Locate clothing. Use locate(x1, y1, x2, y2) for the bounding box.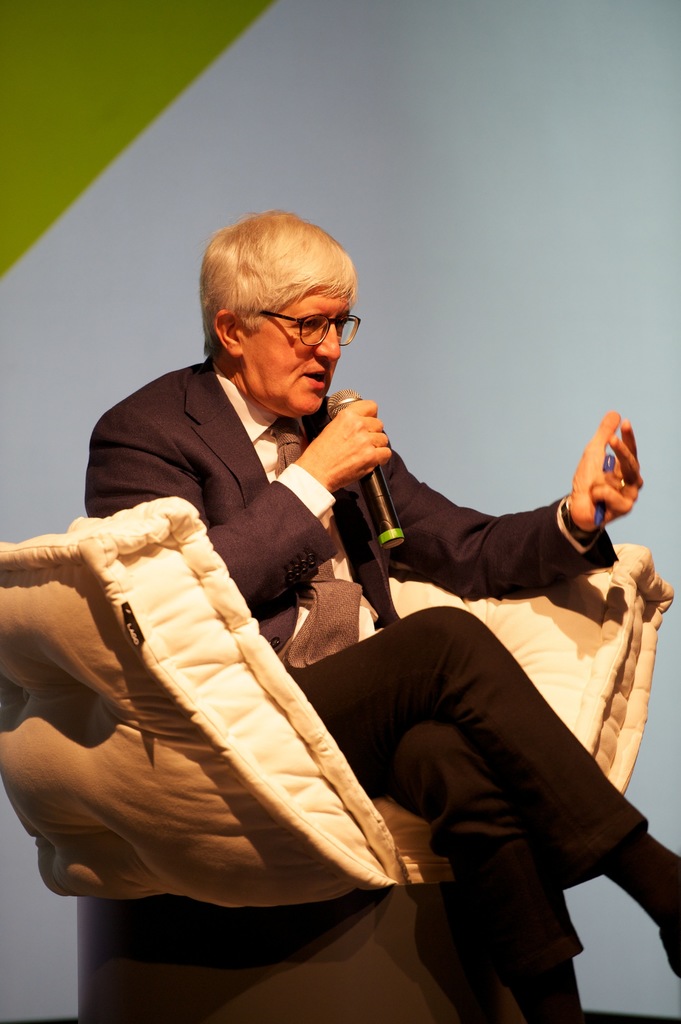
locate(92, 326, 604, 995).
